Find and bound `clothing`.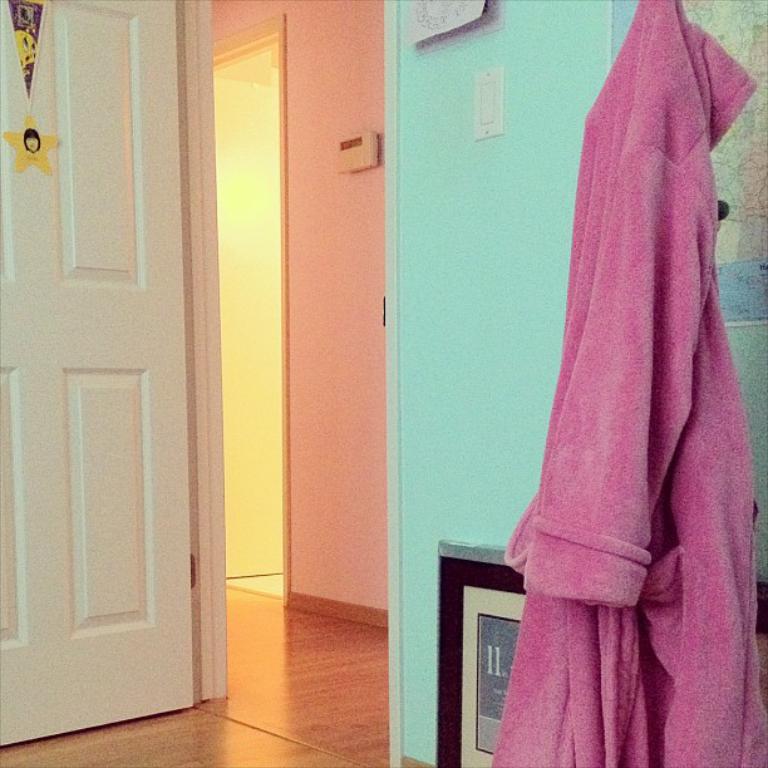
Bound: (498,36,748,732).
